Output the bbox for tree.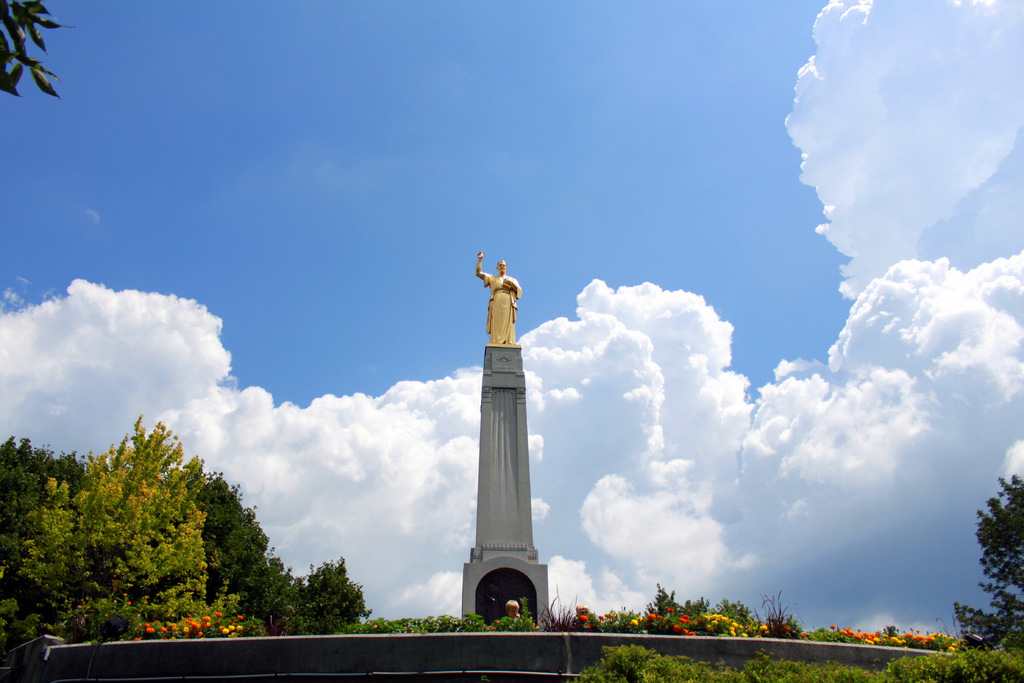
left=58, top=404, right=237, bottom=630.
